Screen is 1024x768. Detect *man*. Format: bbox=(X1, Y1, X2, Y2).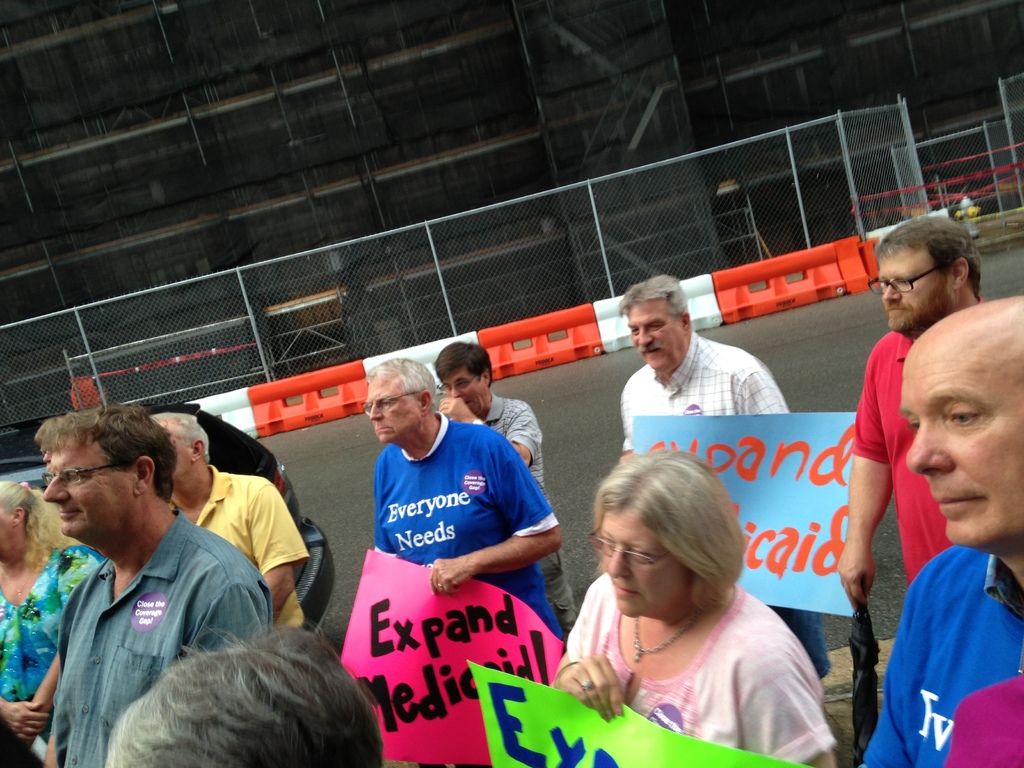
bbox=(621, 273, 821, 680).
